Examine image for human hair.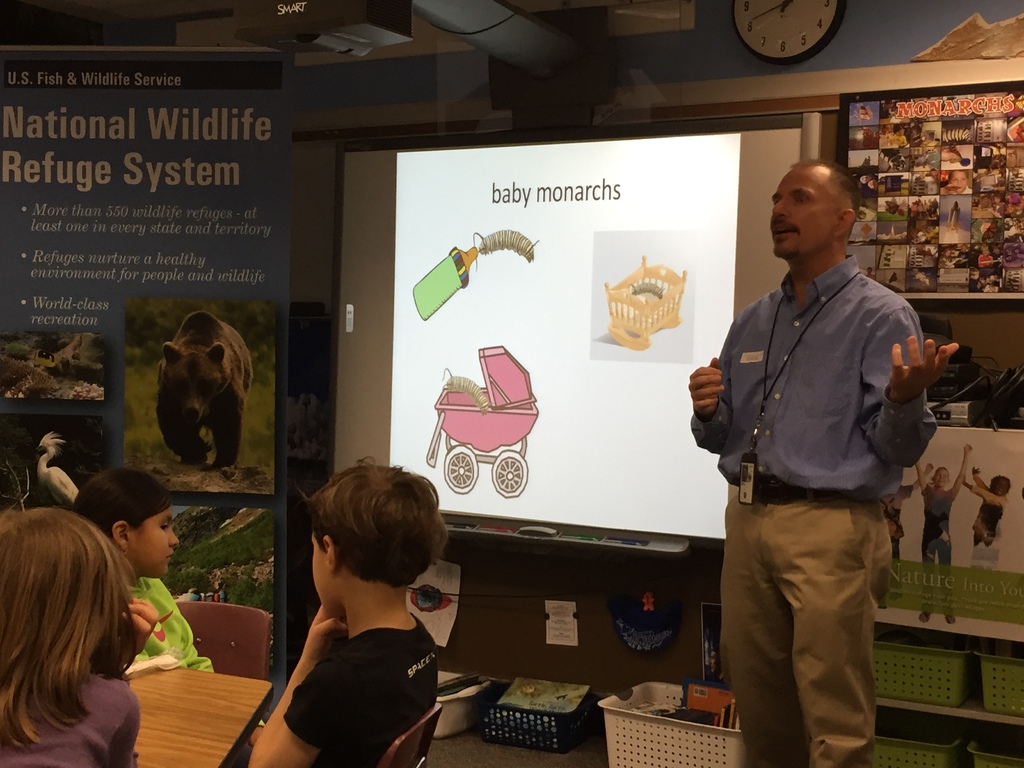
Examination result: crop(791, 158, 863, 239).
